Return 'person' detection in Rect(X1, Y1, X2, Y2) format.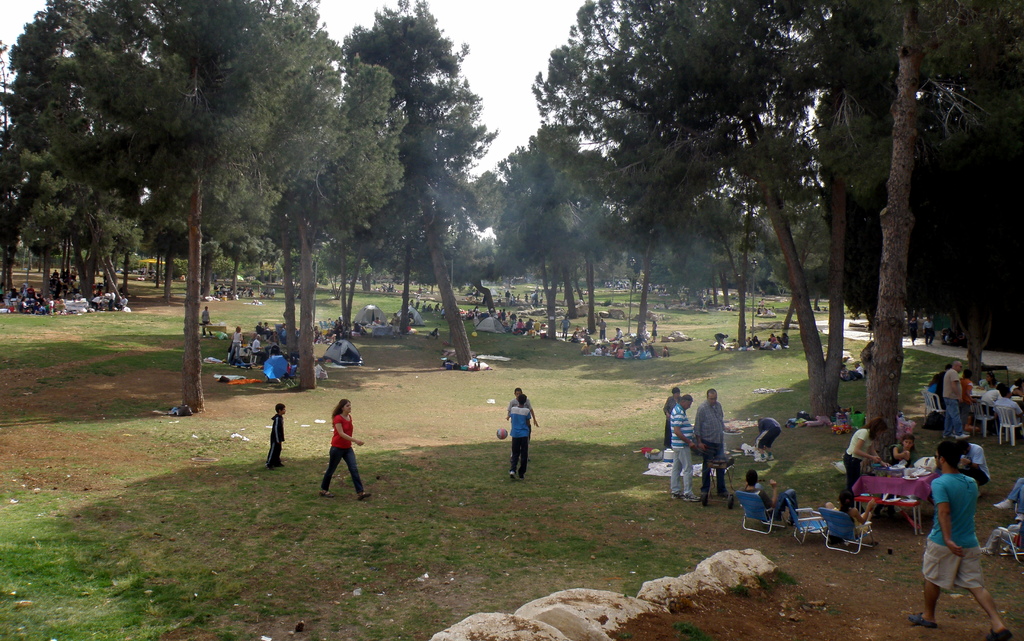
Rect(739, 471, 800, 527).
